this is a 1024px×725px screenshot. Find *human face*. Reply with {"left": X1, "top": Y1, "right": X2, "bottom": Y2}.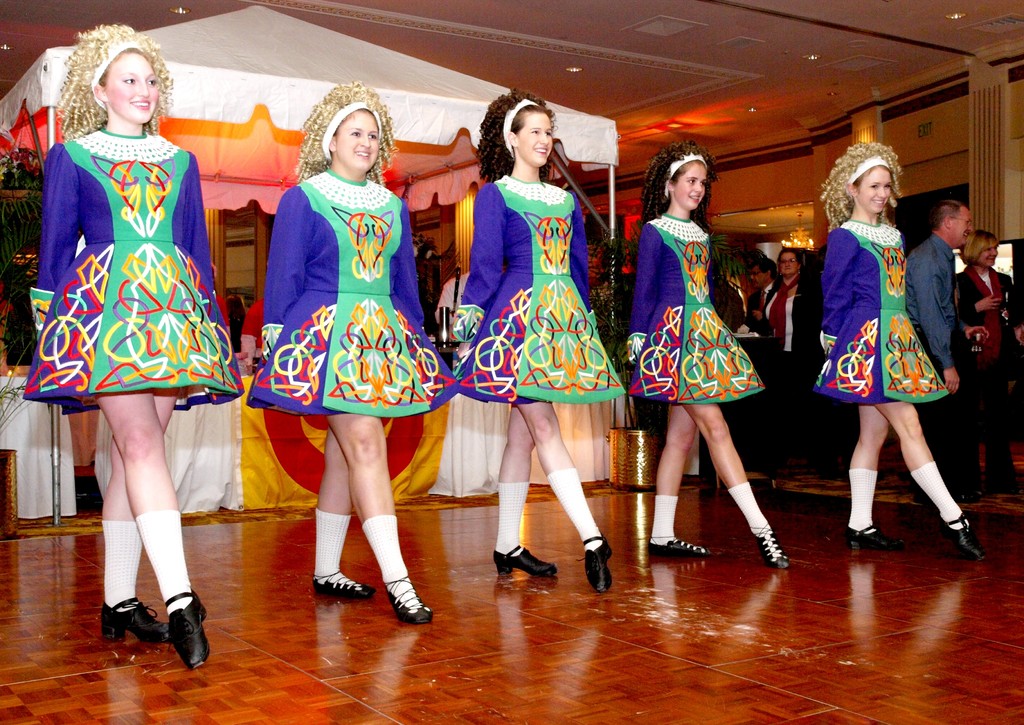
{"left": 982, "top": 241, "right": 996, "bottom": 266}.
